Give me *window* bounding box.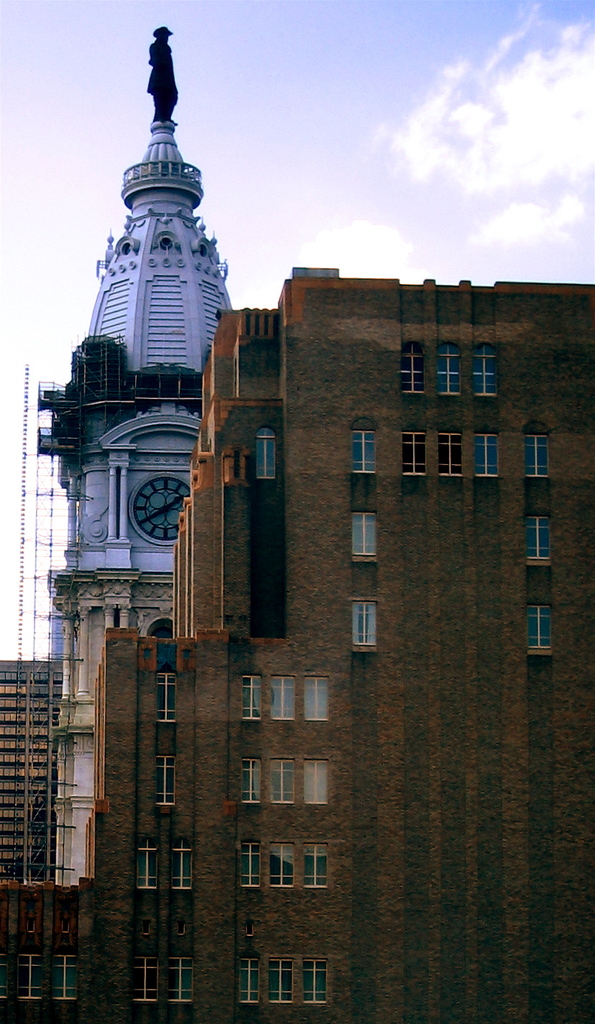
pyautogui.locateOnScreen(407, 429, 430, 475).
